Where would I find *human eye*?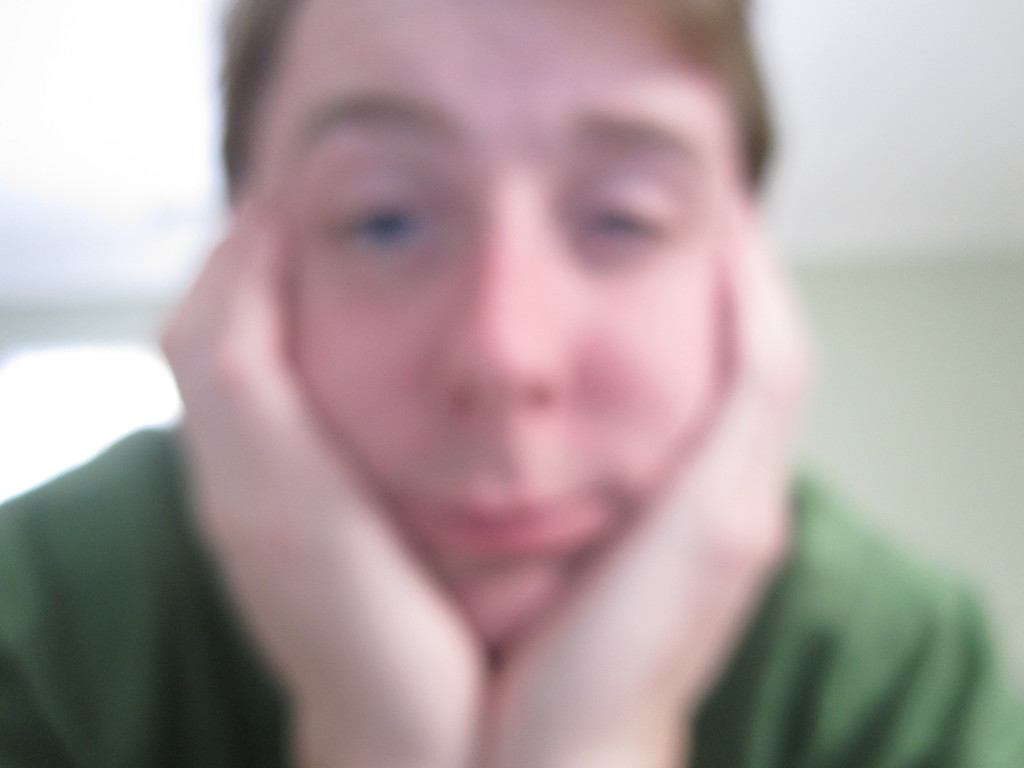
At 324:195:431:273.
